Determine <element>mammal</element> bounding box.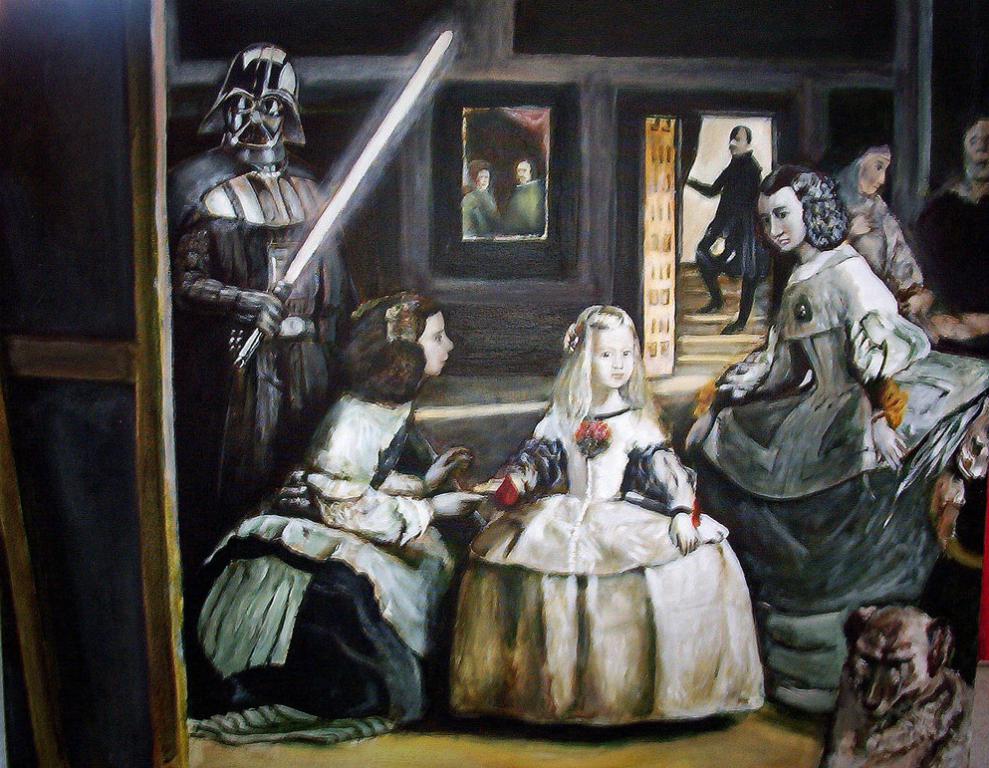
Determined: x1=911, y1=117, x2=988, y2=360.
